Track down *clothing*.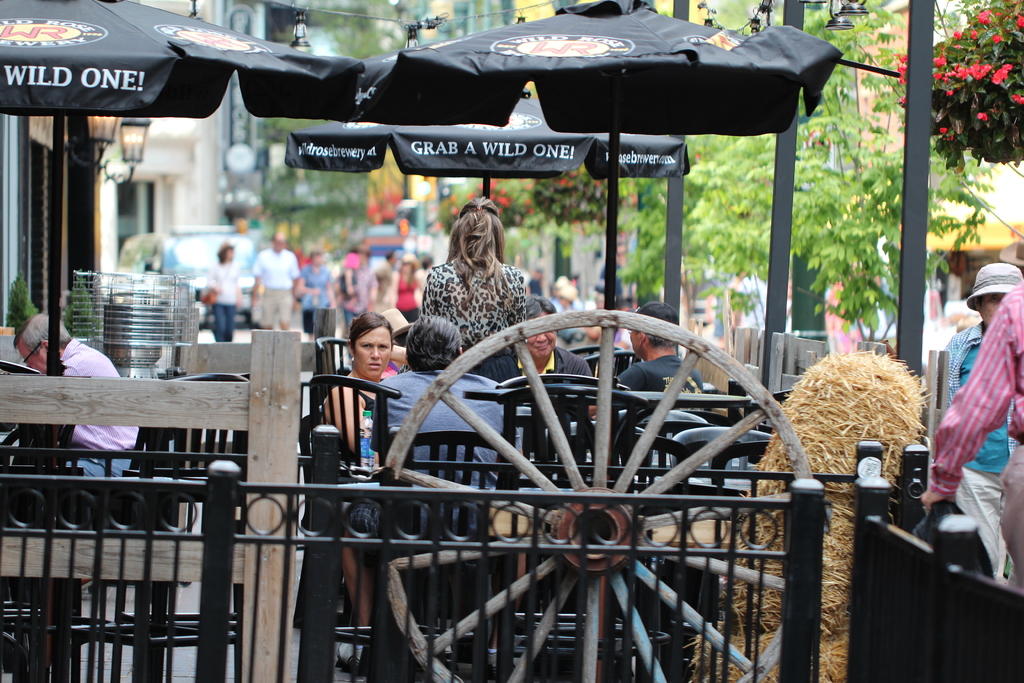
Tracked to bbox=[510, 345, 600, 408].
